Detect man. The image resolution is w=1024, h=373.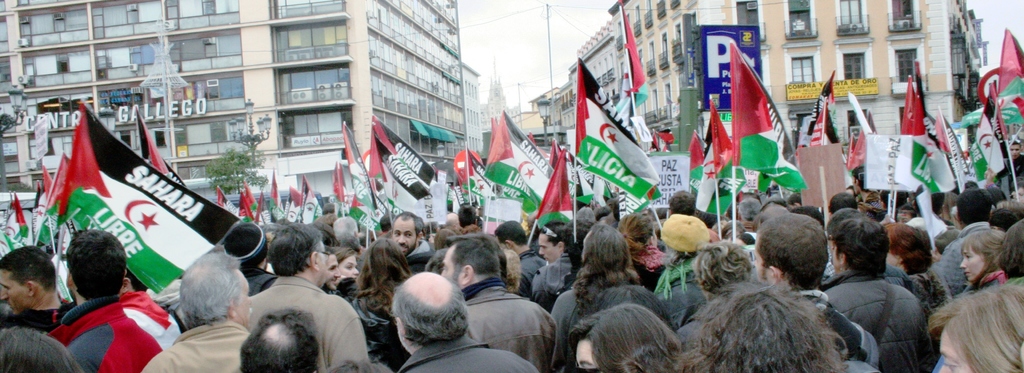
detection(496, 218, 547, 292).
